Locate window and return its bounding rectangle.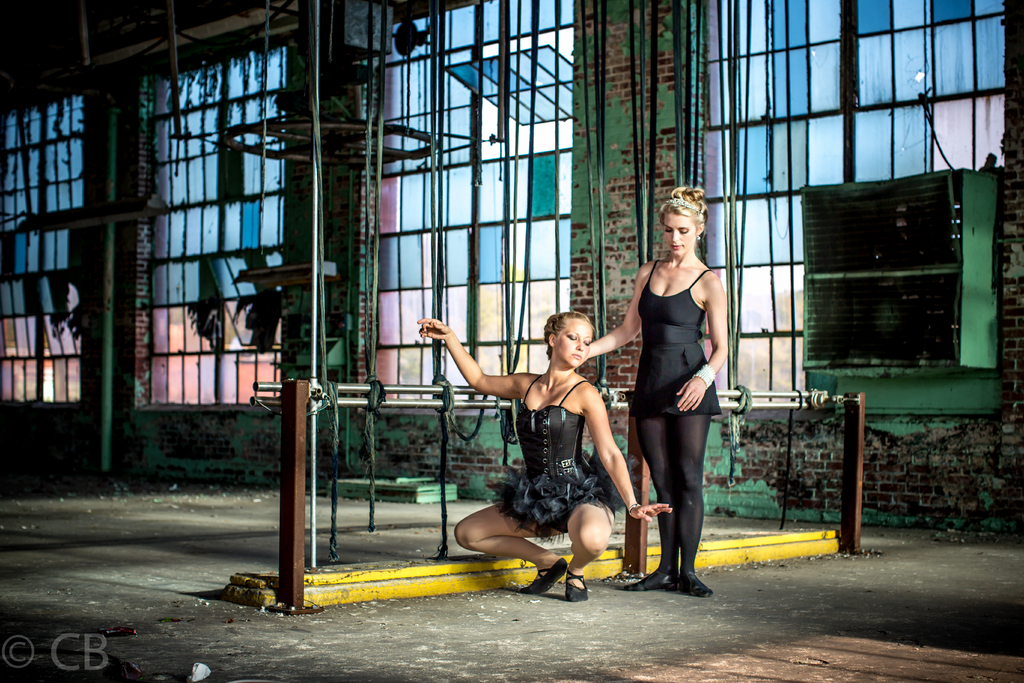
692,0,1012,418.
